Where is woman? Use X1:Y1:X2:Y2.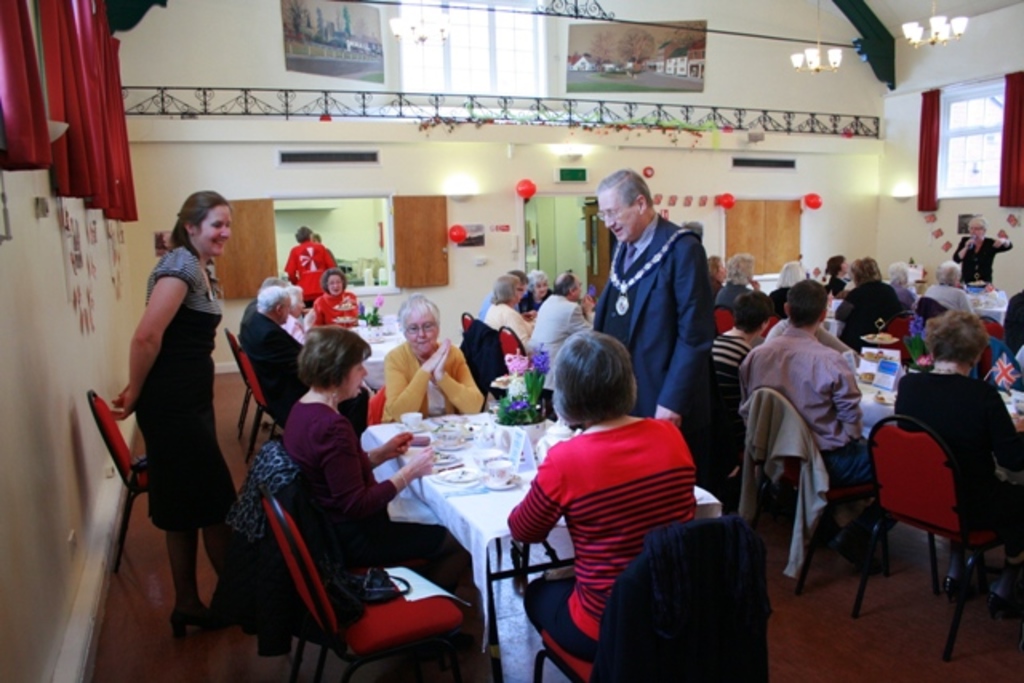
314:269:365:330.
